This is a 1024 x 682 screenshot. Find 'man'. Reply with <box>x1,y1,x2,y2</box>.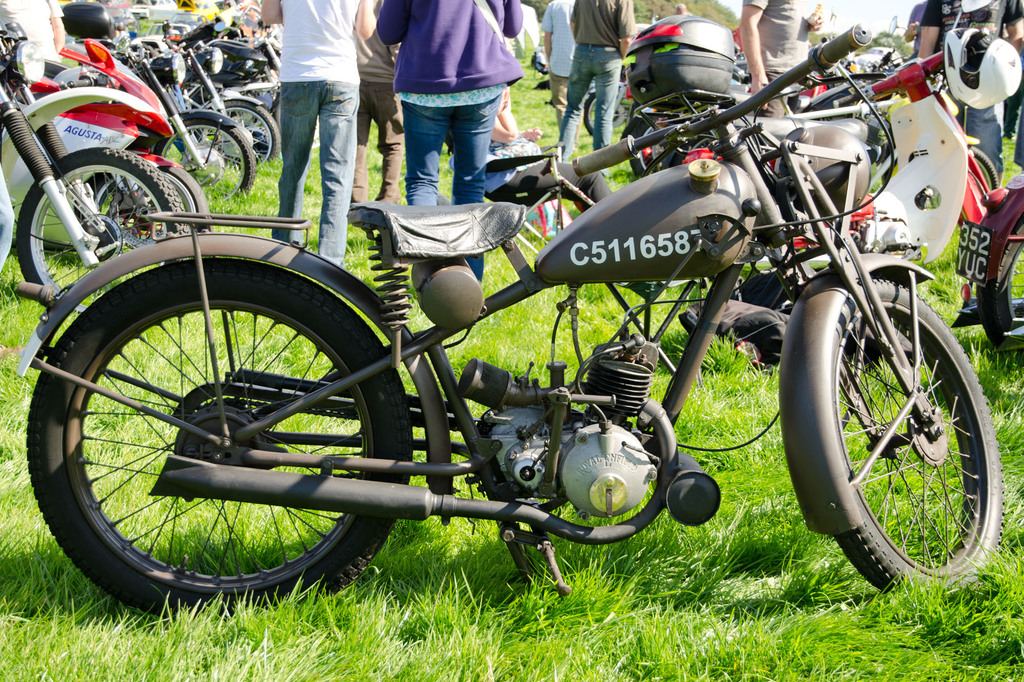
<box>913,0,1023,205</box>.
